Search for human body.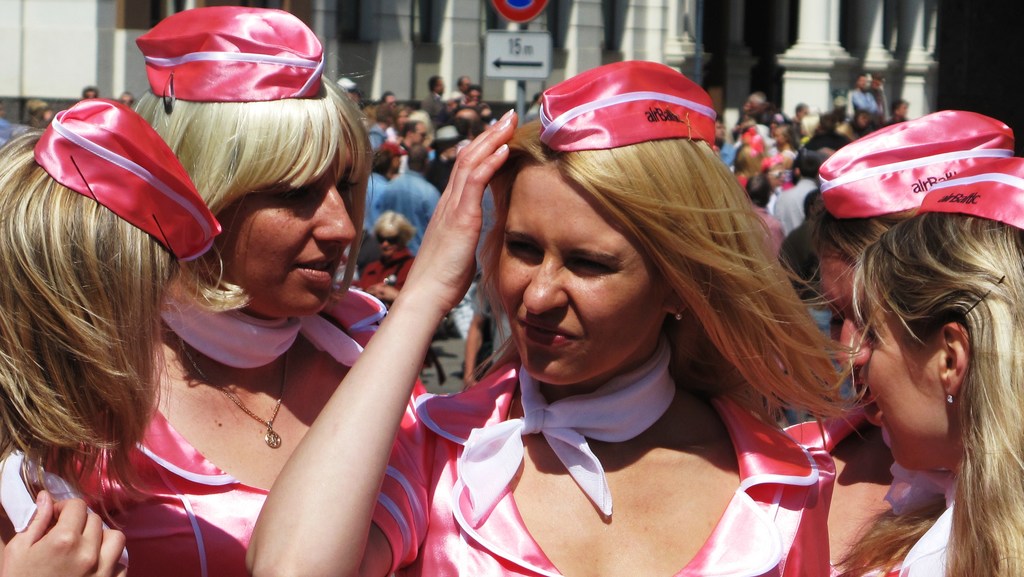
Found at {"x1": 237, "y1": 59, "x2": 836, "y2": 576}.
